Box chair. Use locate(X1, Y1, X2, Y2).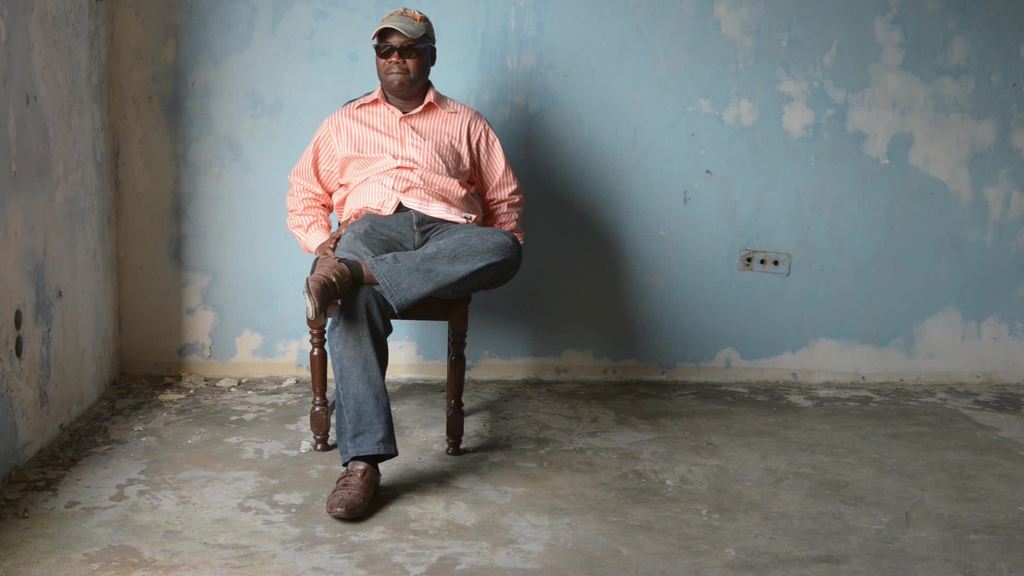
locate(329, 128, 511, 498).
